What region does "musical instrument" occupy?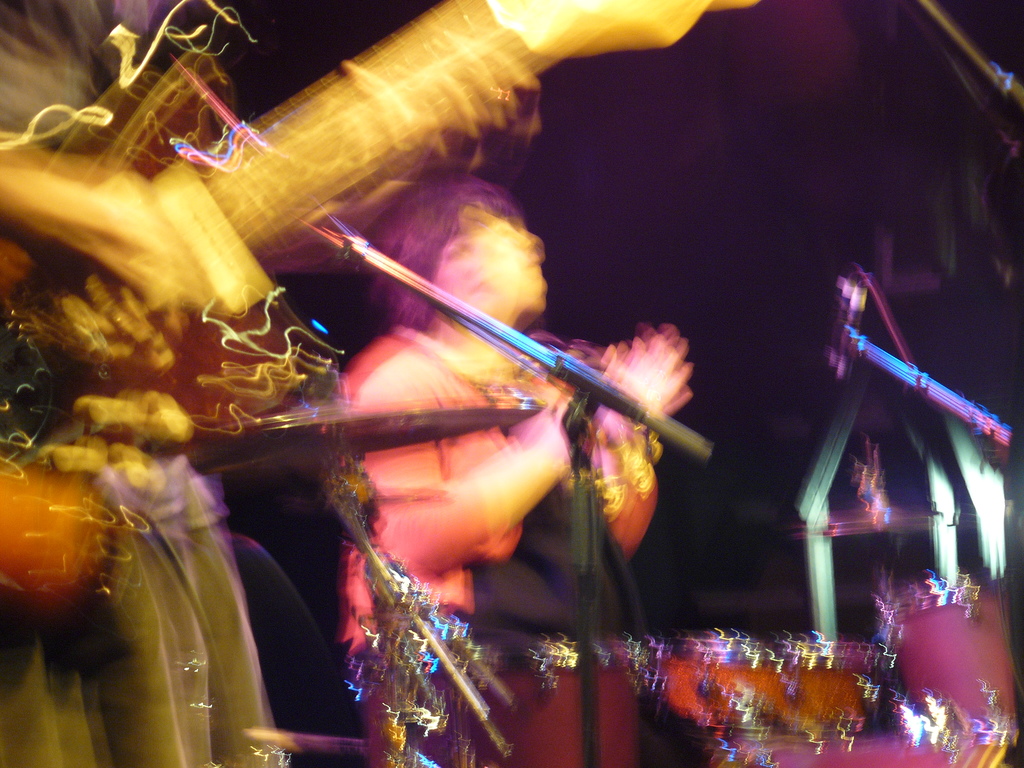
431,637,652,767.
